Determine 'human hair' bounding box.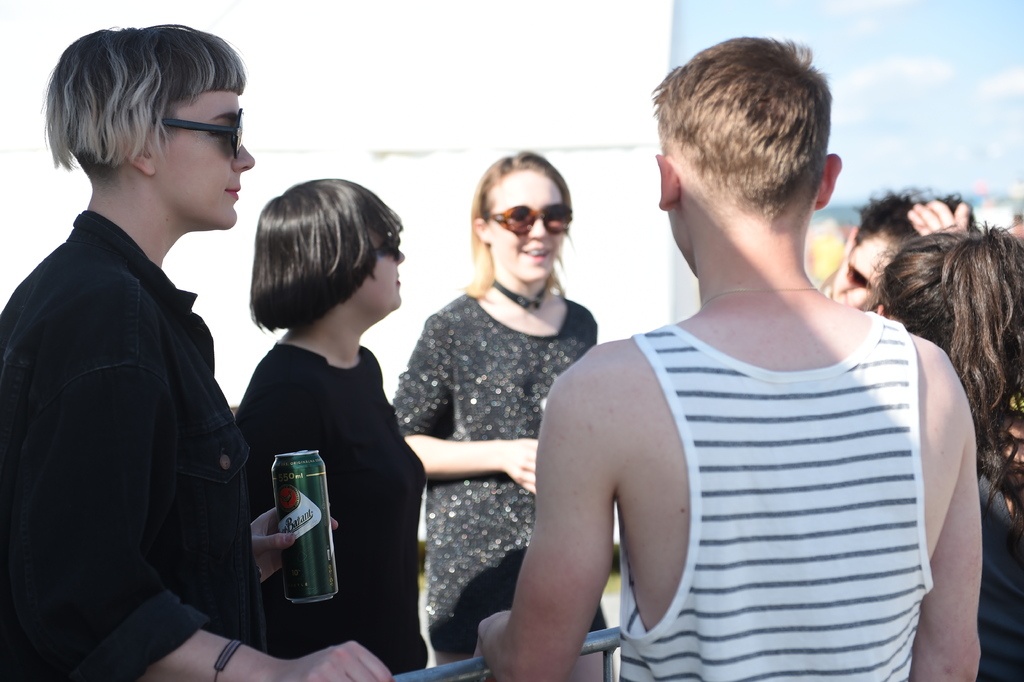
Determined: (x1=855, y1=212, x2=1023, y2=543).
